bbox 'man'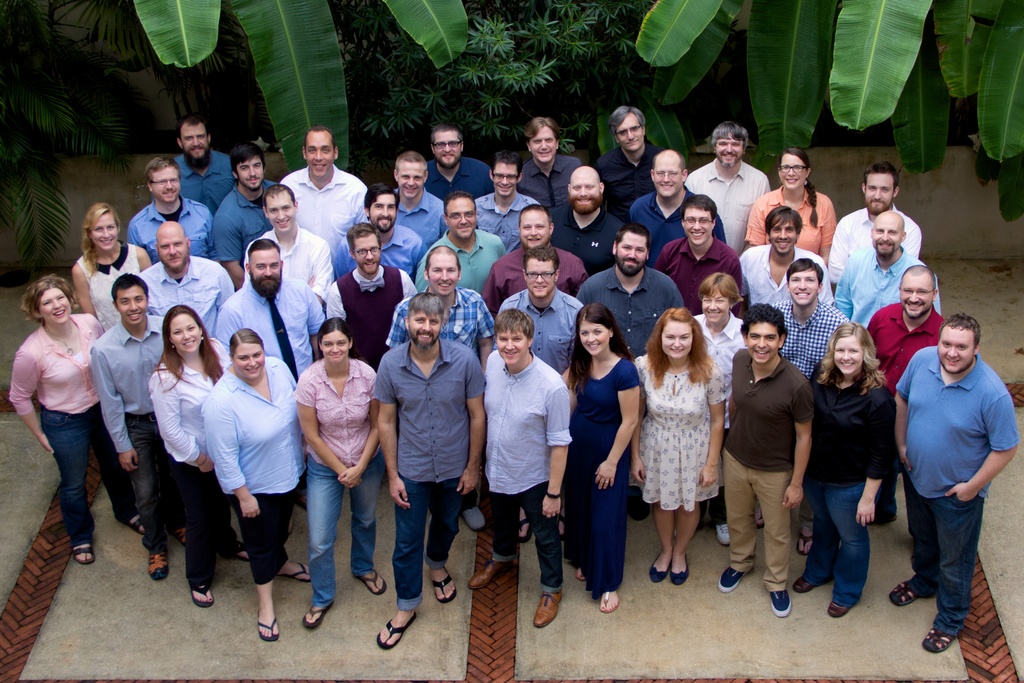
(left=829, top=160, right=918, bottom=288)
